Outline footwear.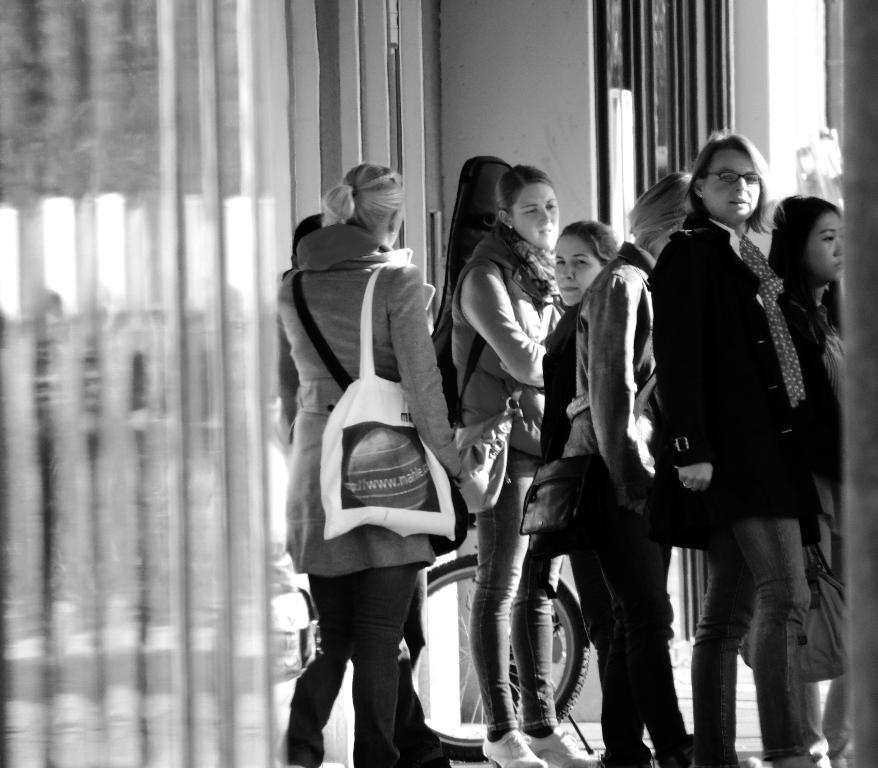
Outline: Rect(523, 725, 602, 767).
